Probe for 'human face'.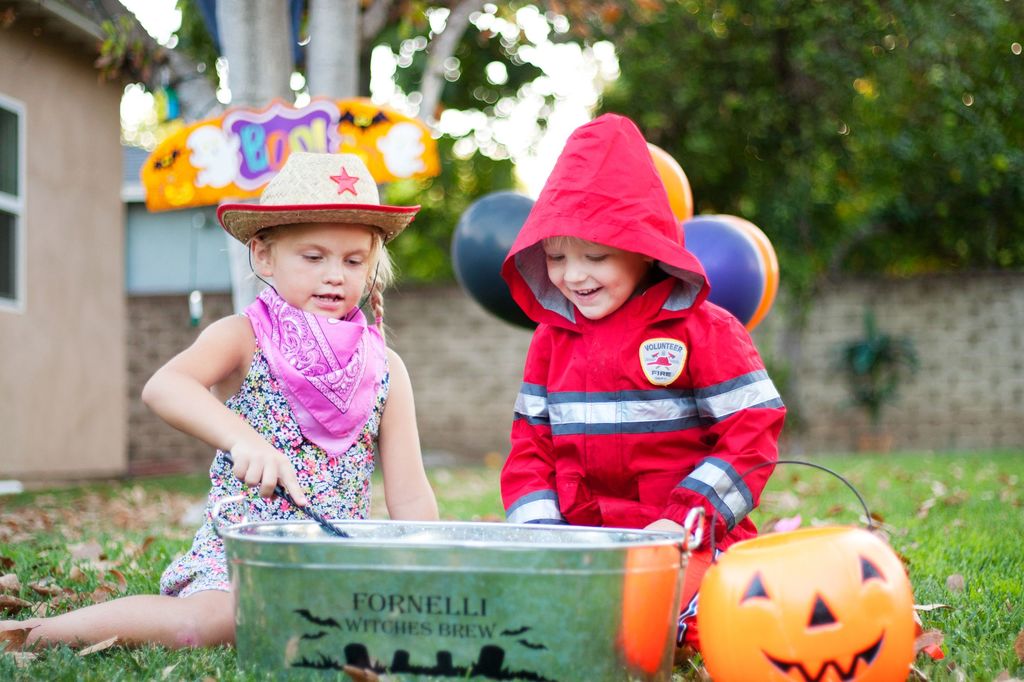
Probe result: region(544, 238, 640, 324).
